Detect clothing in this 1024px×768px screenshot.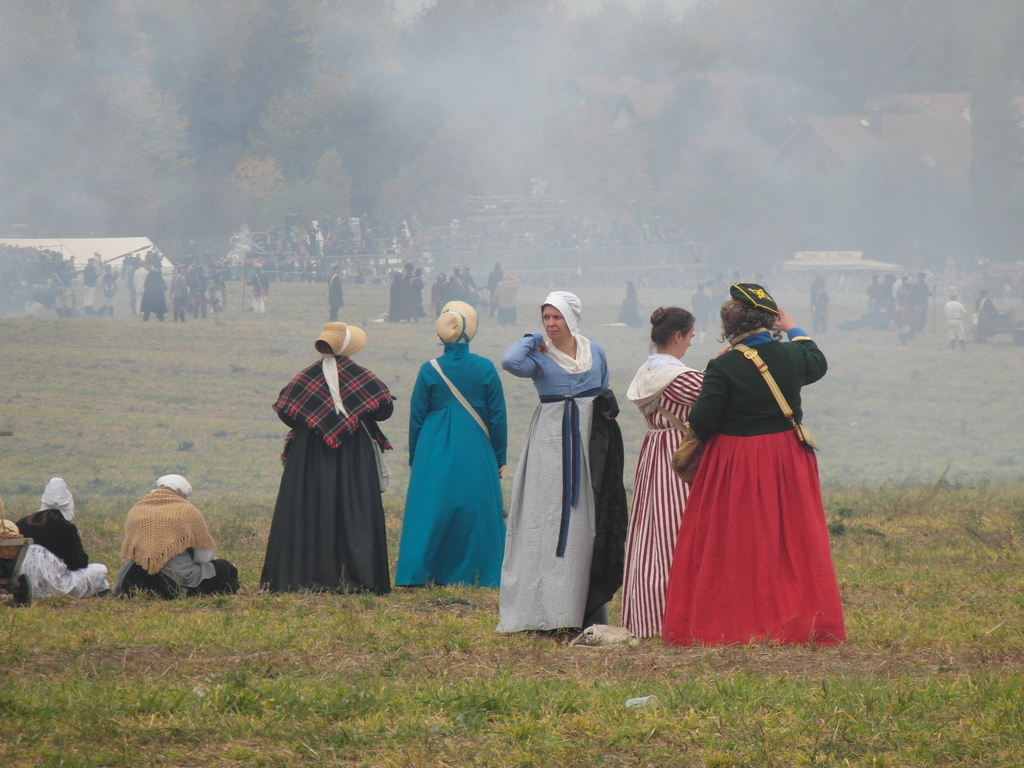
Detection: {"x1": 692, "y1": 294, "x2": 708, "y2": 334}.
